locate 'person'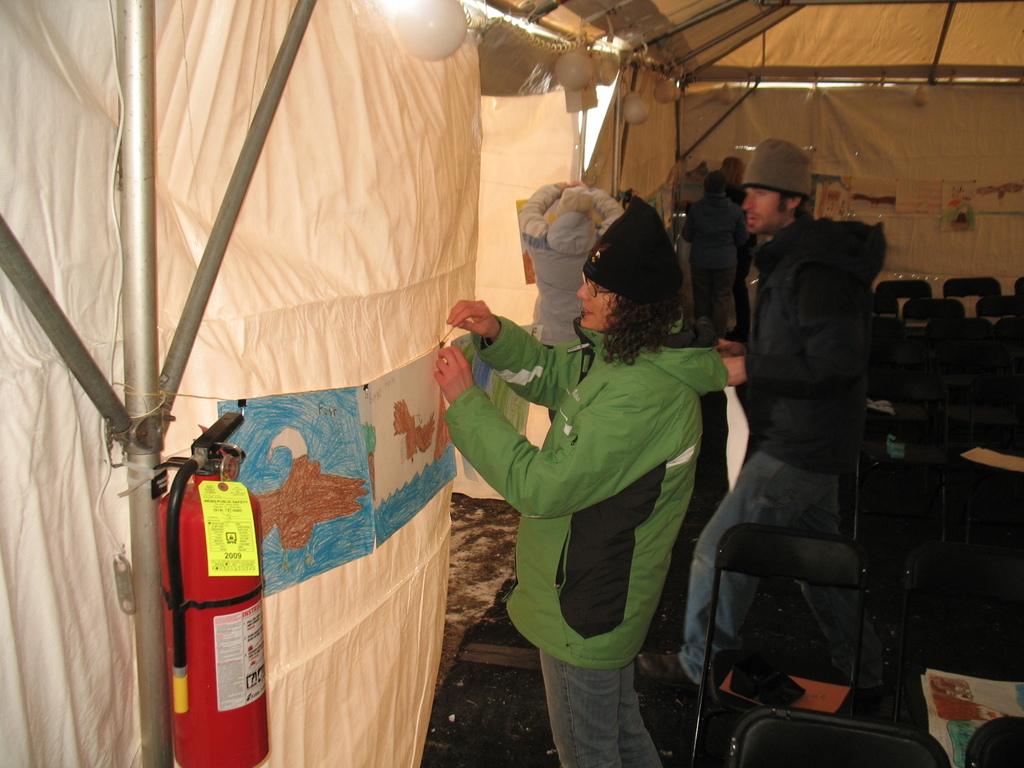
l=669, t=178, r=737, b=348
